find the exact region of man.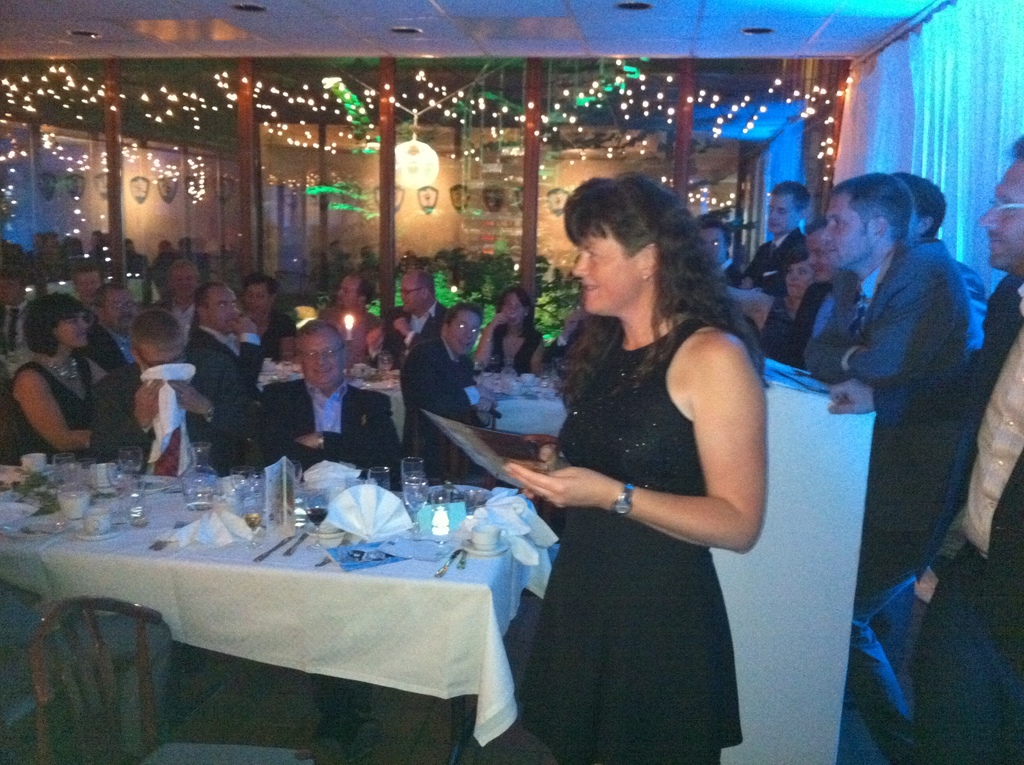
Exact region: (318, 269, 381, 370).
